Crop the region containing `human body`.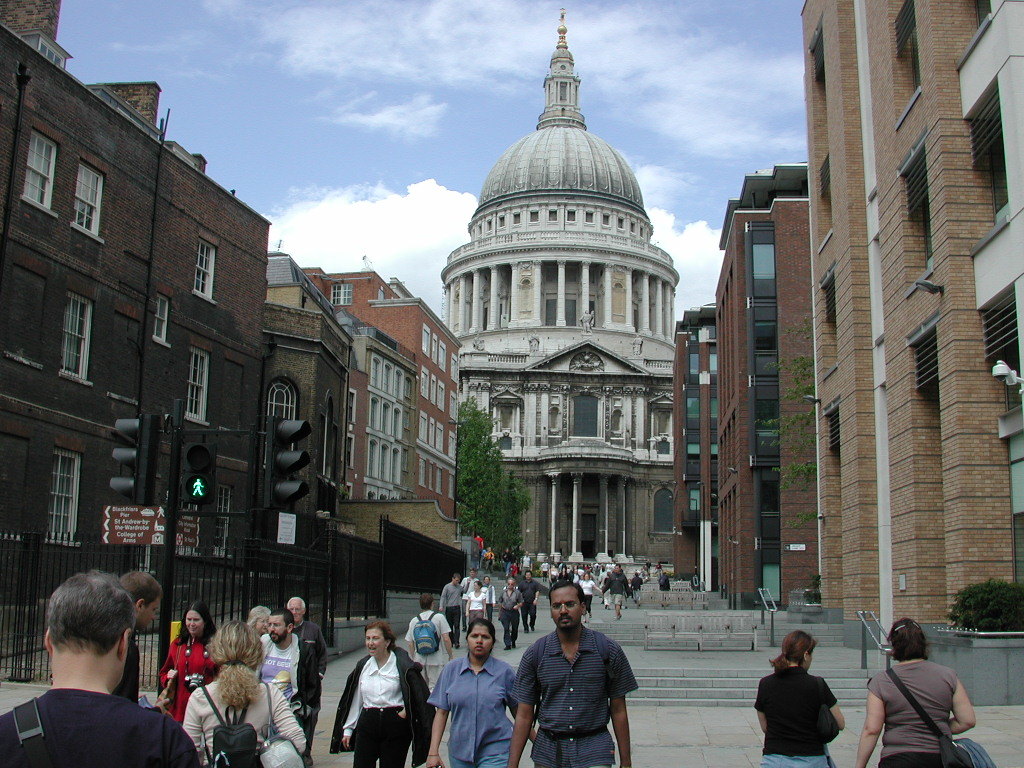
Crop region: <bbox>656, 575, 673, 595</bbox>.
